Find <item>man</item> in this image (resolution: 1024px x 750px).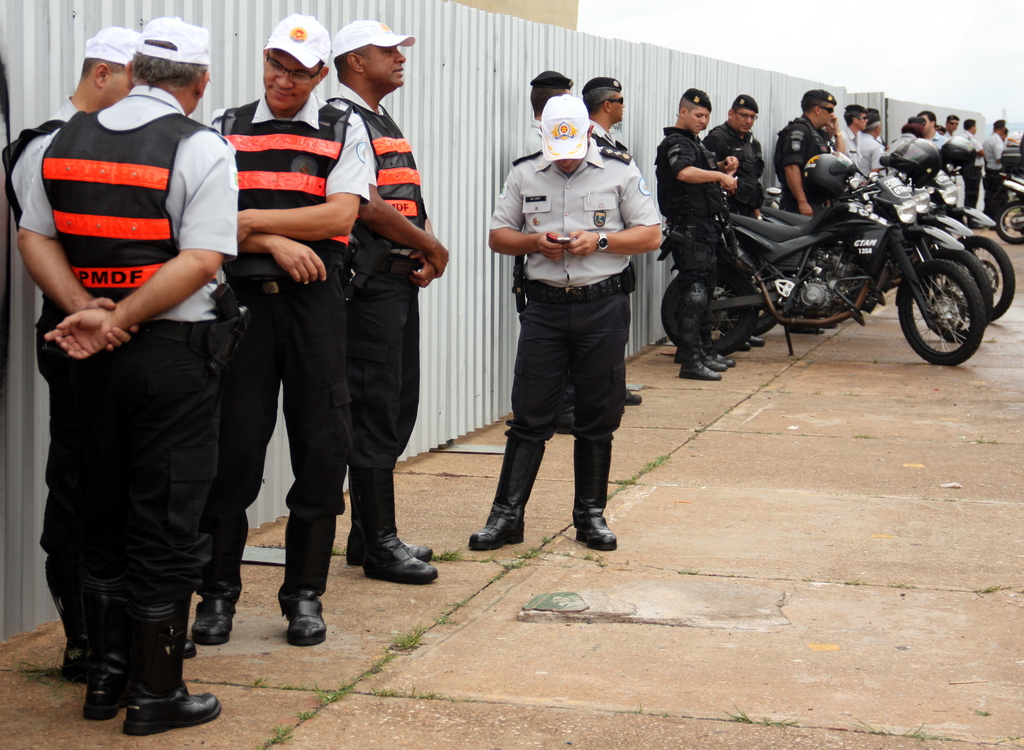
bbox=(836, 102, 871, 174).
